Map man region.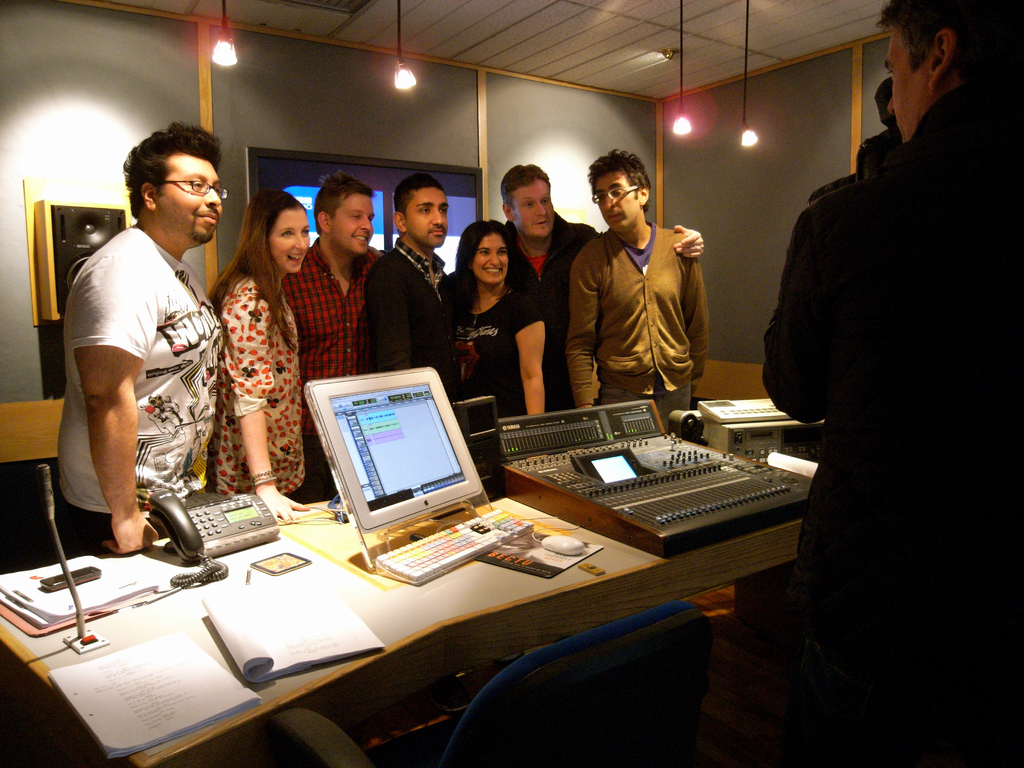
Mapped to 361 175 453 367.
